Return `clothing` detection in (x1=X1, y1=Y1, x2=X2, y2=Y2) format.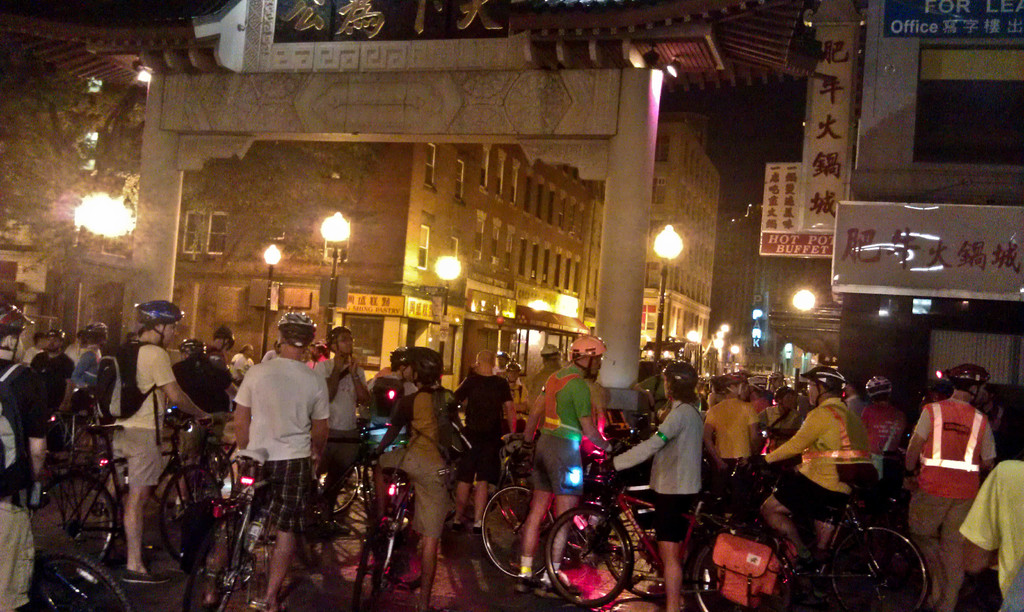
(x1=454, y1=366, x2=521, y2=497).
